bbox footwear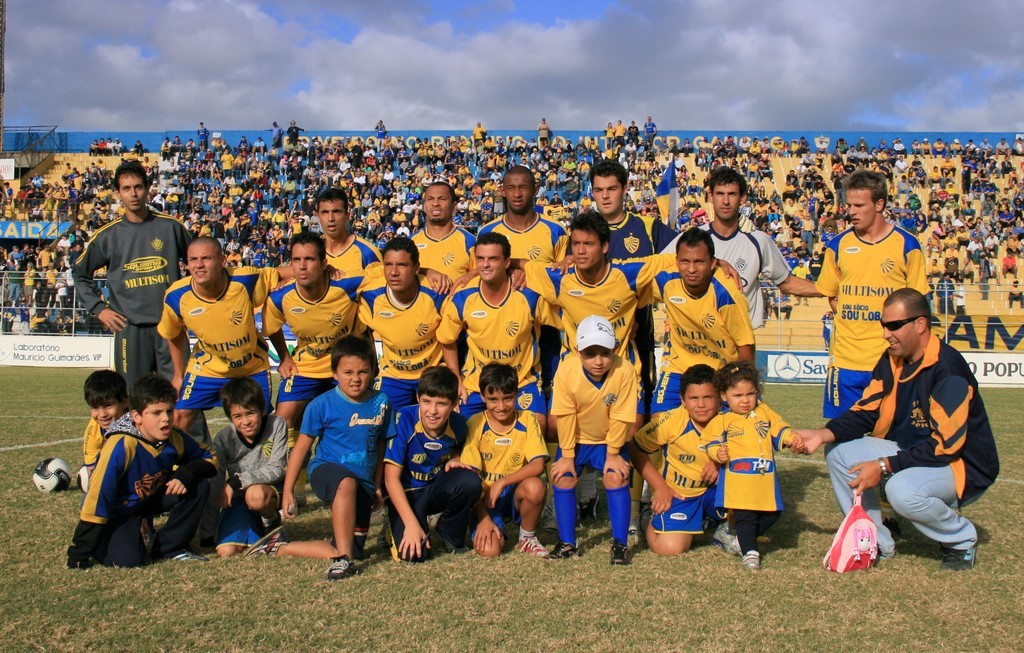
[541, 539, 581, 562]
